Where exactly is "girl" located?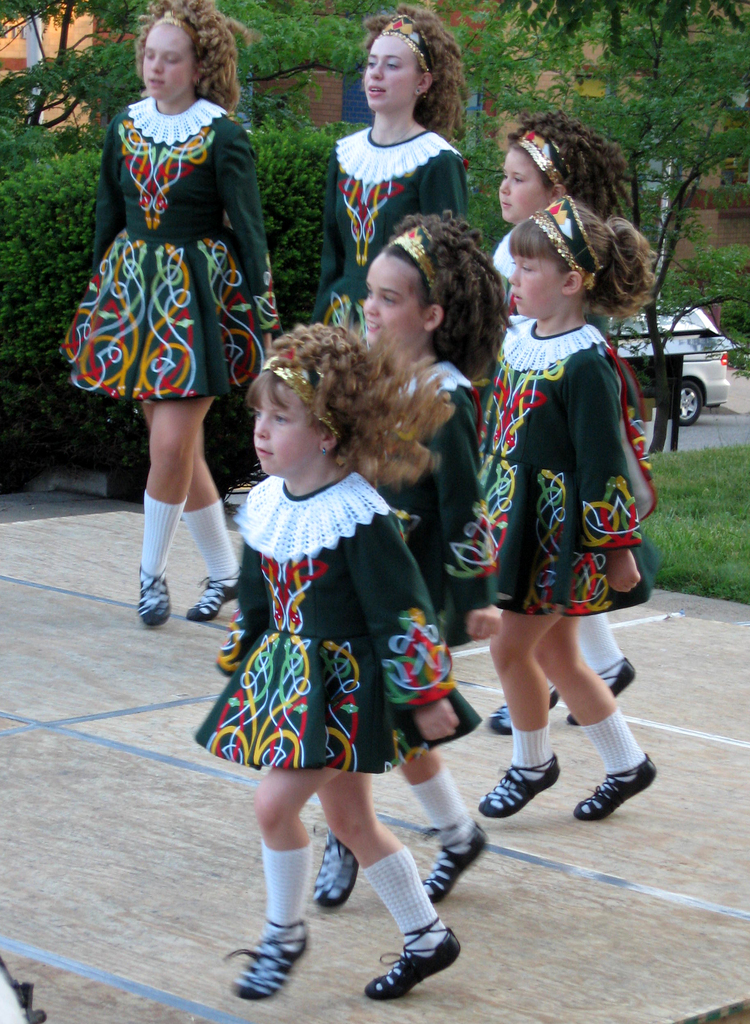
Its bounding box is (left=313, top=15, right=473, bottom=334).
